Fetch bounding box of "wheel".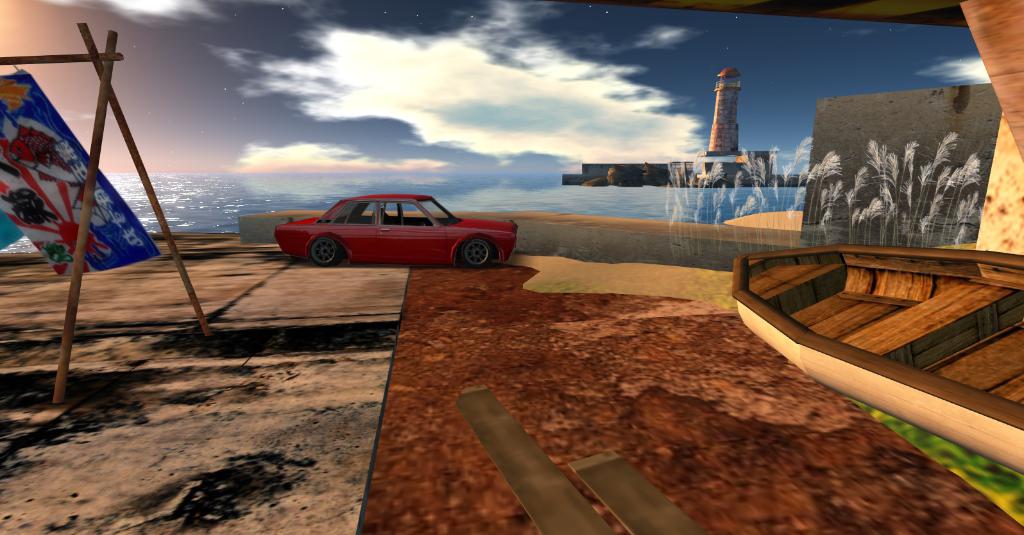
Bbox: (460,237,493,268).
